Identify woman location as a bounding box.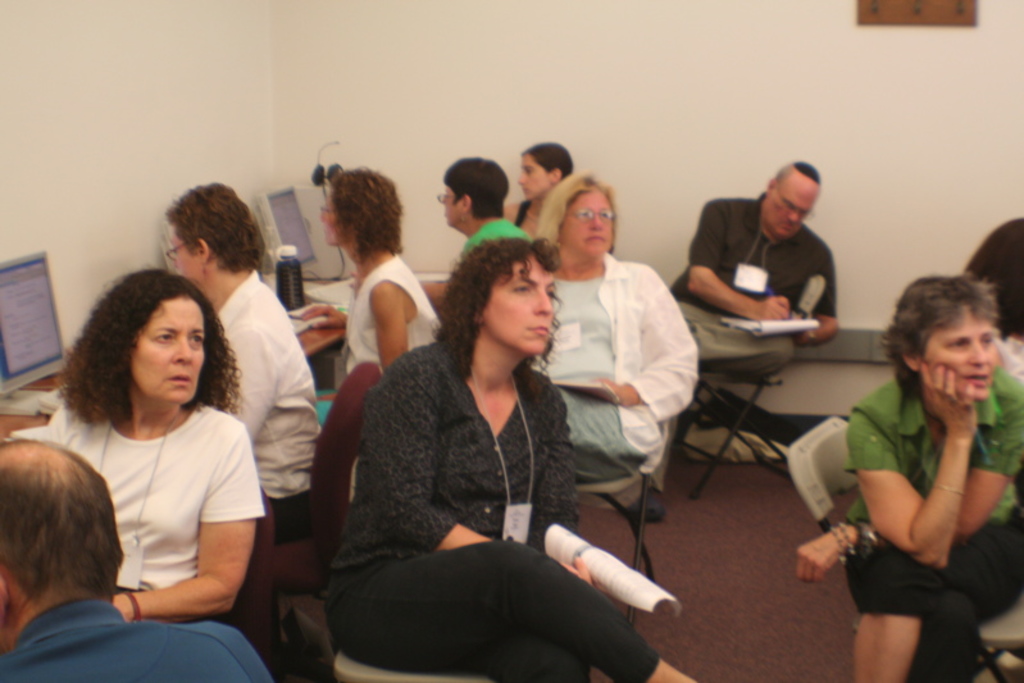
336 206 629 680.
